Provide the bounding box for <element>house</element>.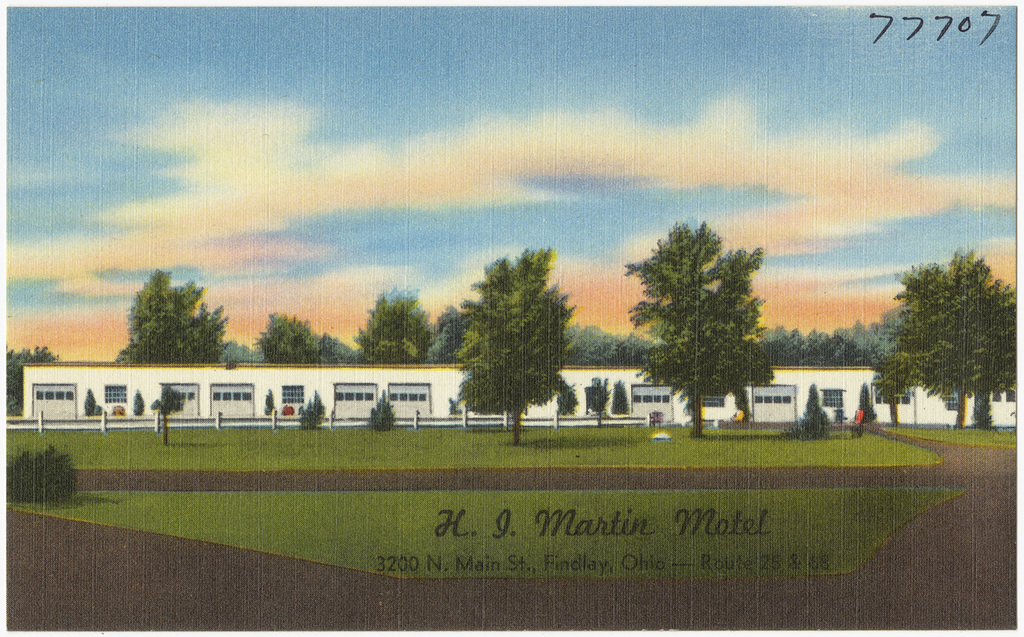
detection(682, 354, 752, 423).
